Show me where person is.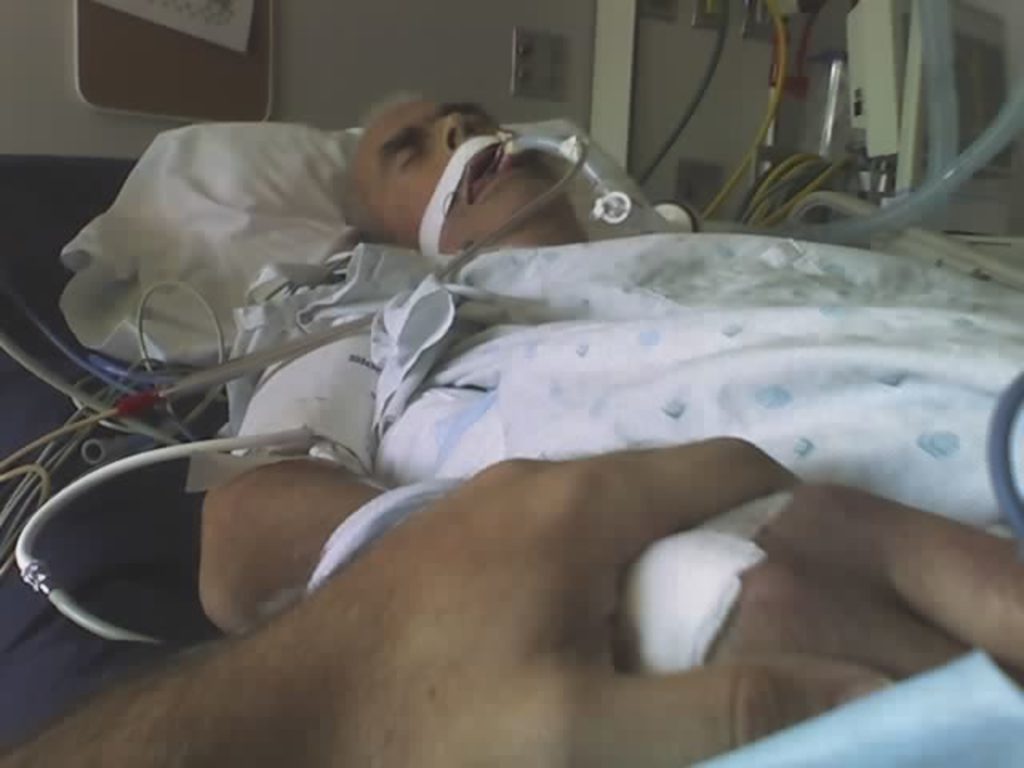
person is at x1=203 y1=90 x2=1022 y2=693.
